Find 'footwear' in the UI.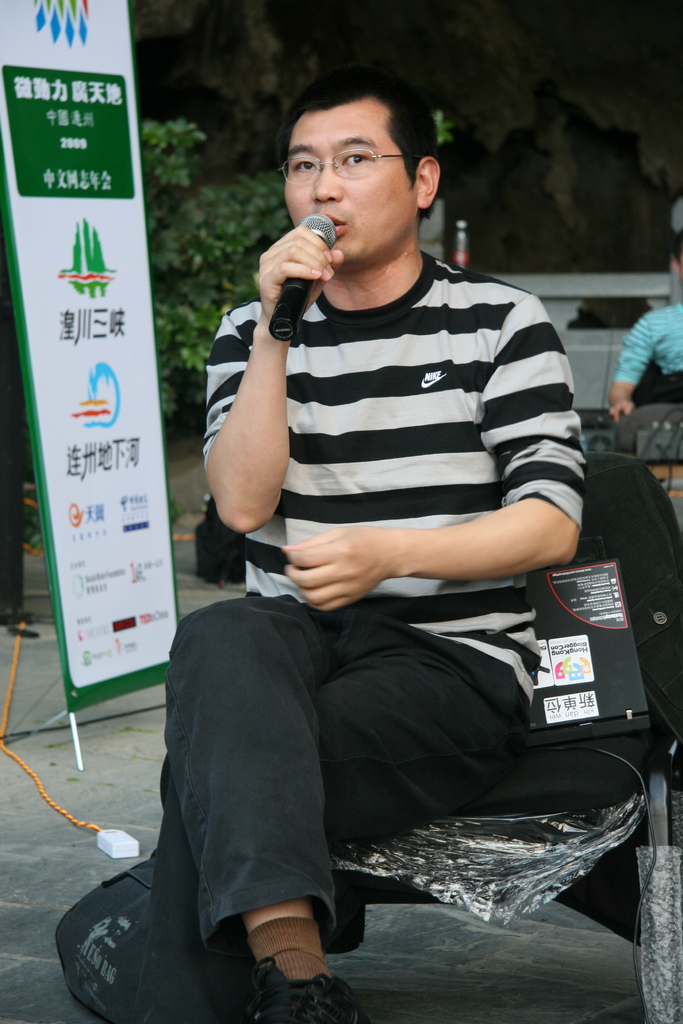
UI element at bbox(235, 923, 331, 1014).
